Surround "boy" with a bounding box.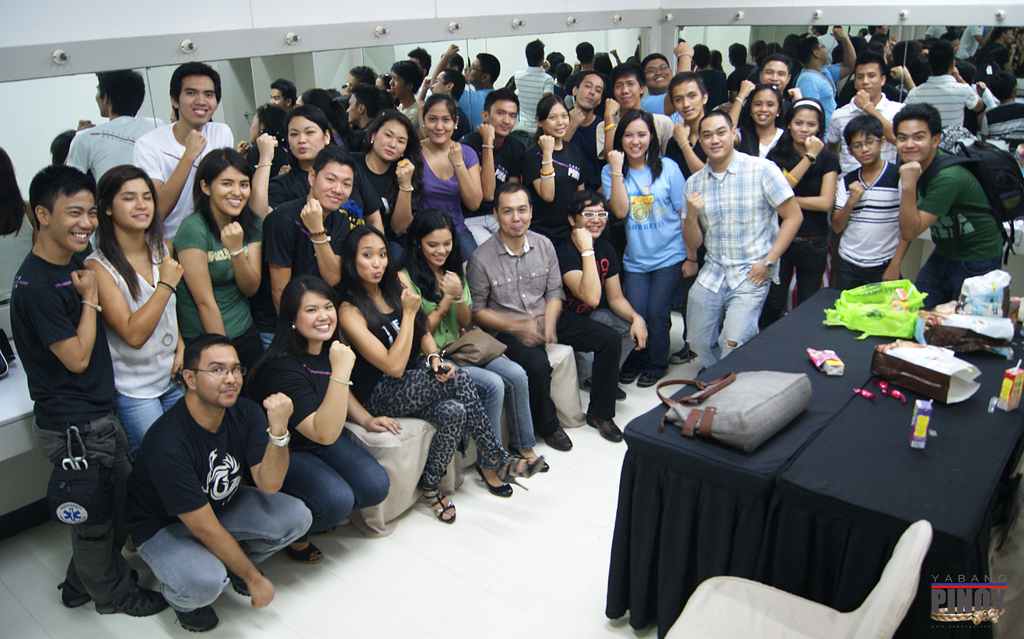
select_region(125, 332, 312, 636).
